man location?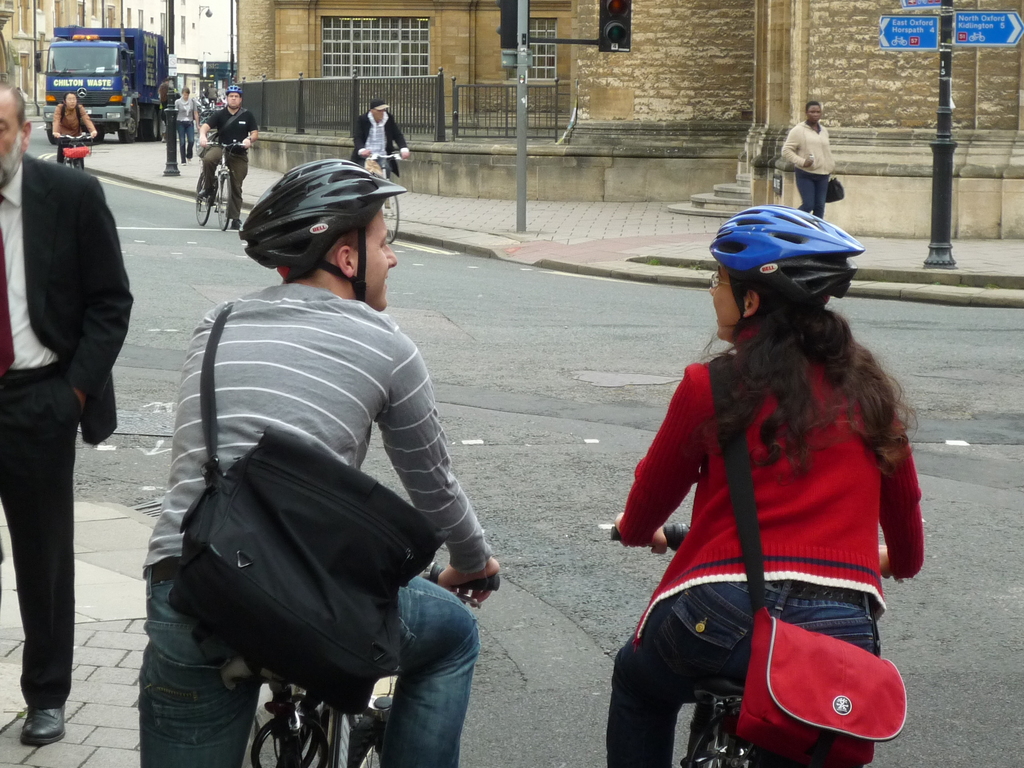
bbox(779, 97, 840, 207)
